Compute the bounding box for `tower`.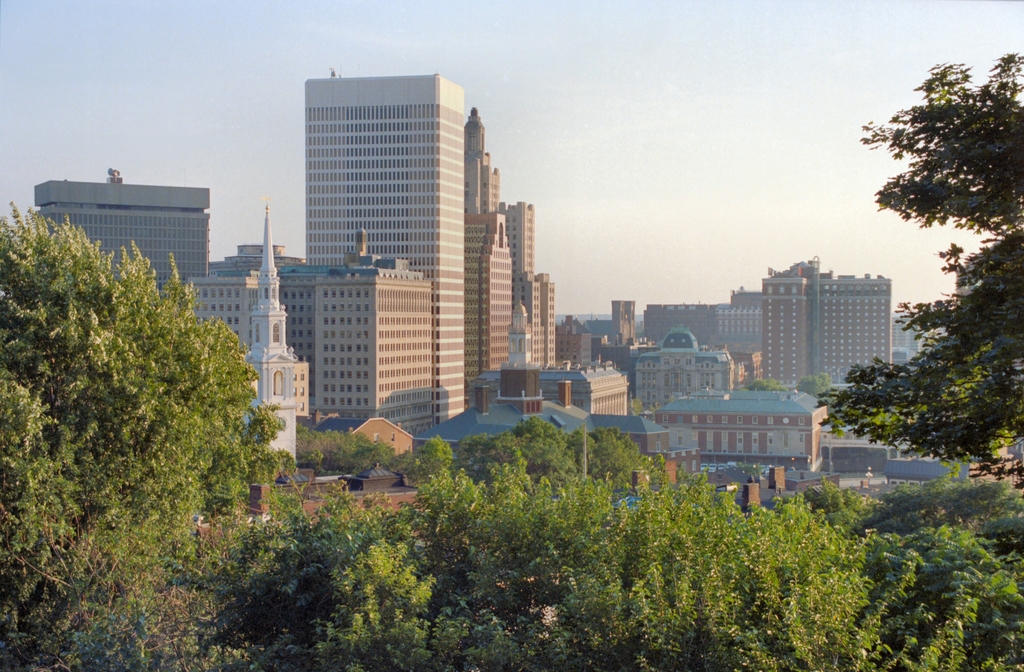
Rect(211, 241, 330, 351).
